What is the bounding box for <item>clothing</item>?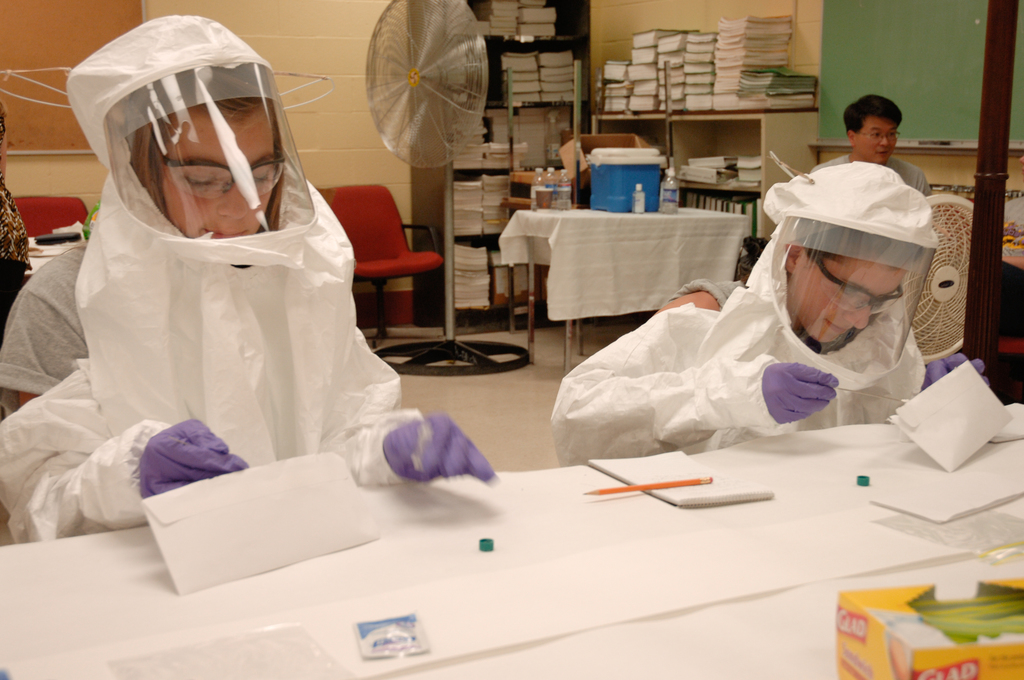
[810,153,932,199].
